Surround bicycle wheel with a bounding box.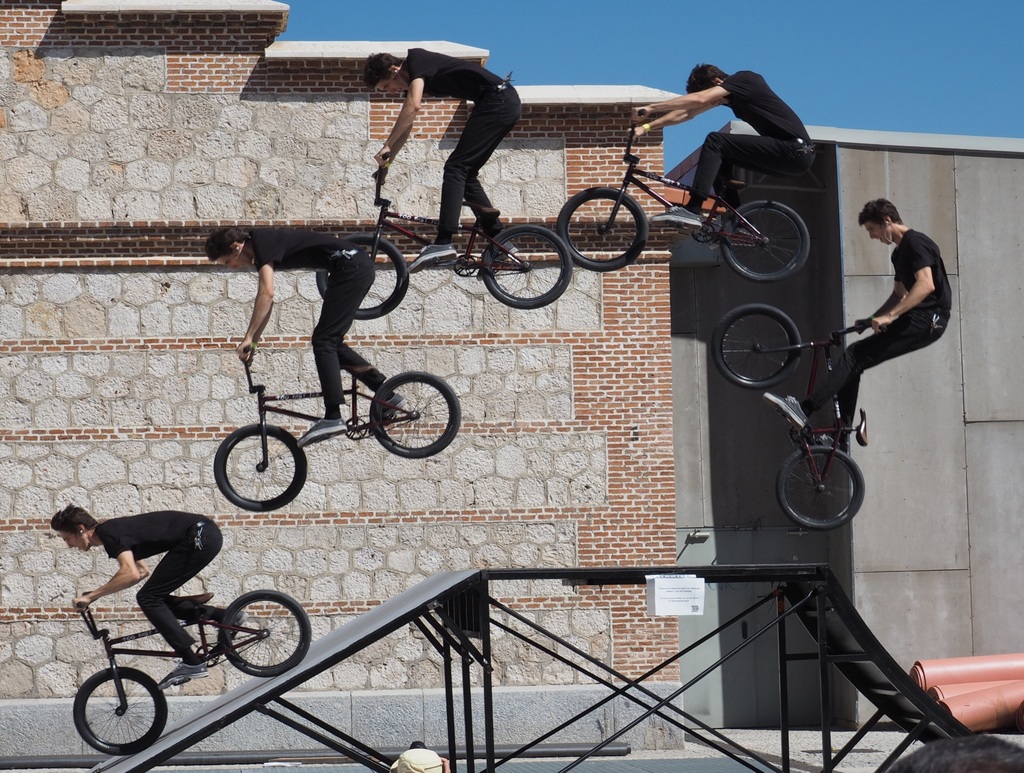
left=722, top=197, right=807, bottom=285.
